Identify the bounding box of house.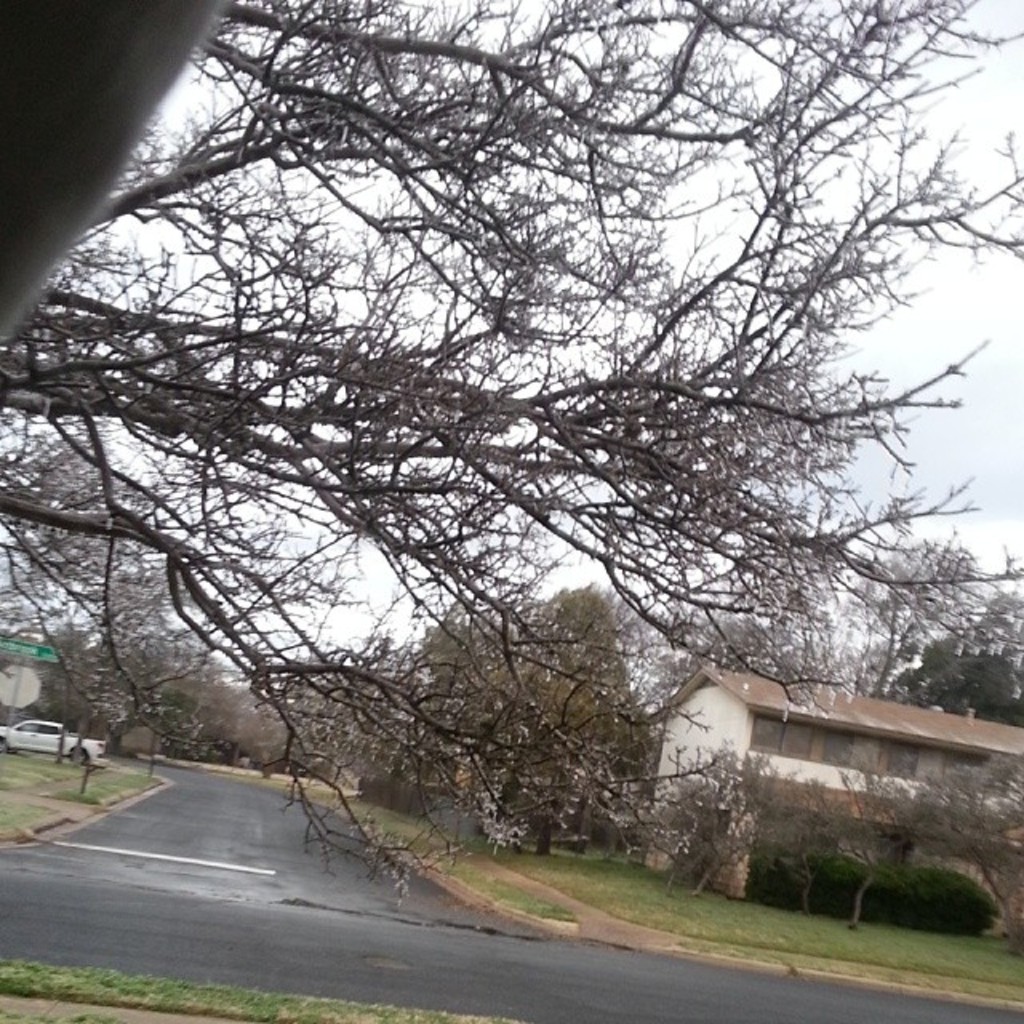
600, 661, 1023, 885.
